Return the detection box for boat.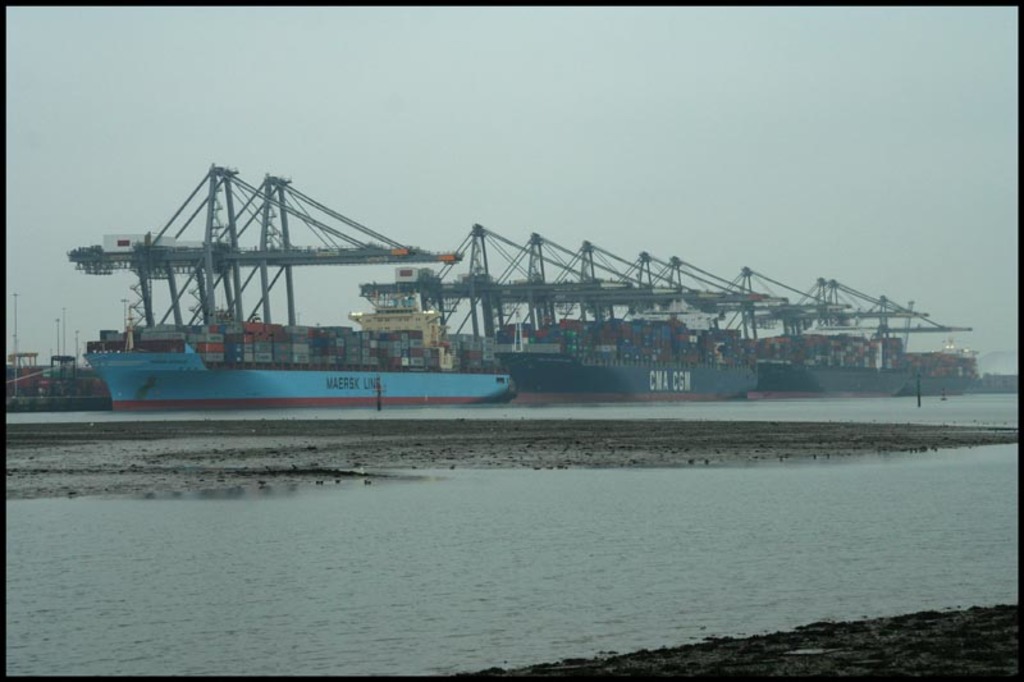
<region>433, 226, 758, 404</region>.
